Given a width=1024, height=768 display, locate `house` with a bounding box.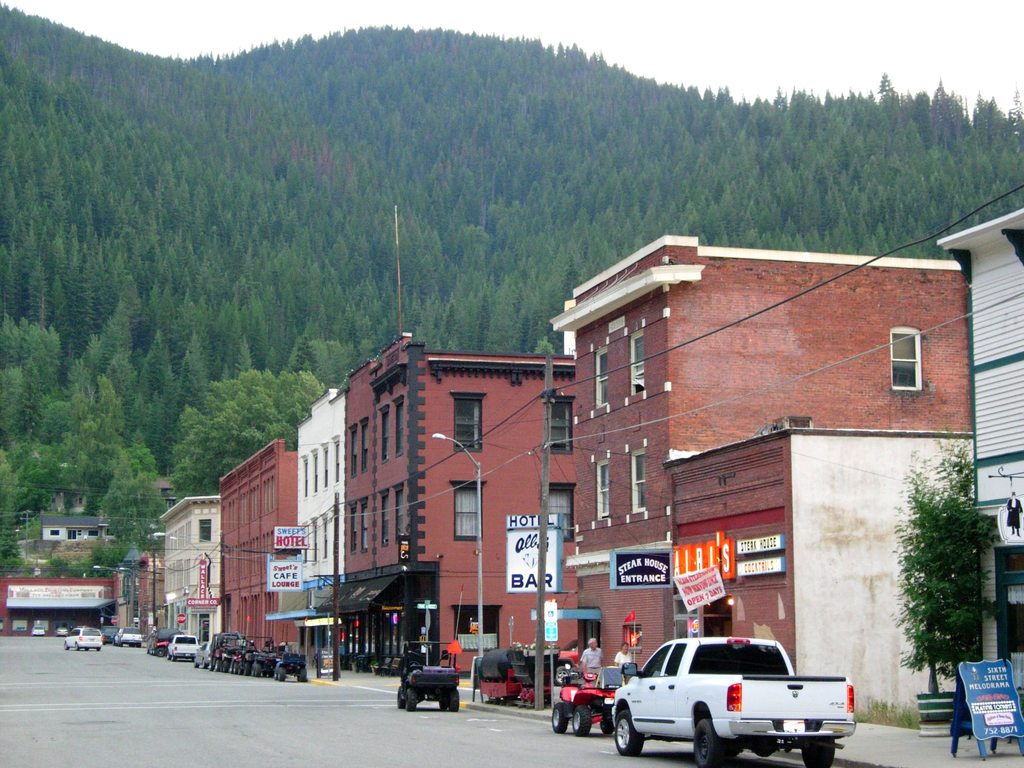
Located: BBox(502, 223, 1002, 656).
